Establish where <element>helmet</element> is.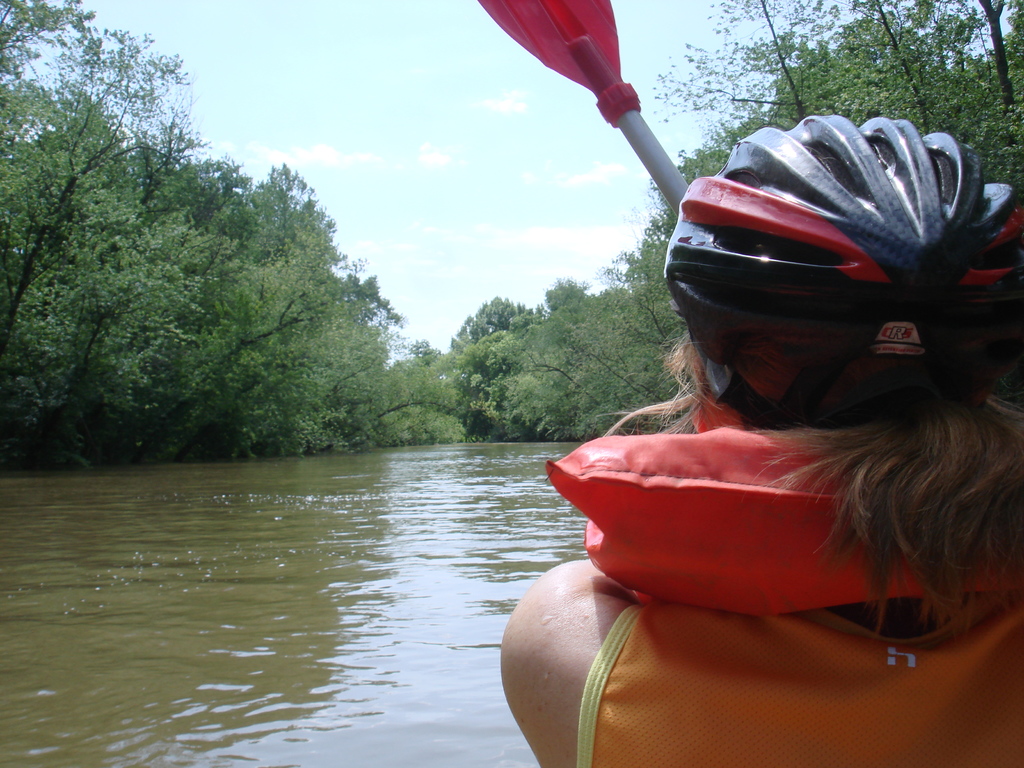
Established at 673/143/989/436.
